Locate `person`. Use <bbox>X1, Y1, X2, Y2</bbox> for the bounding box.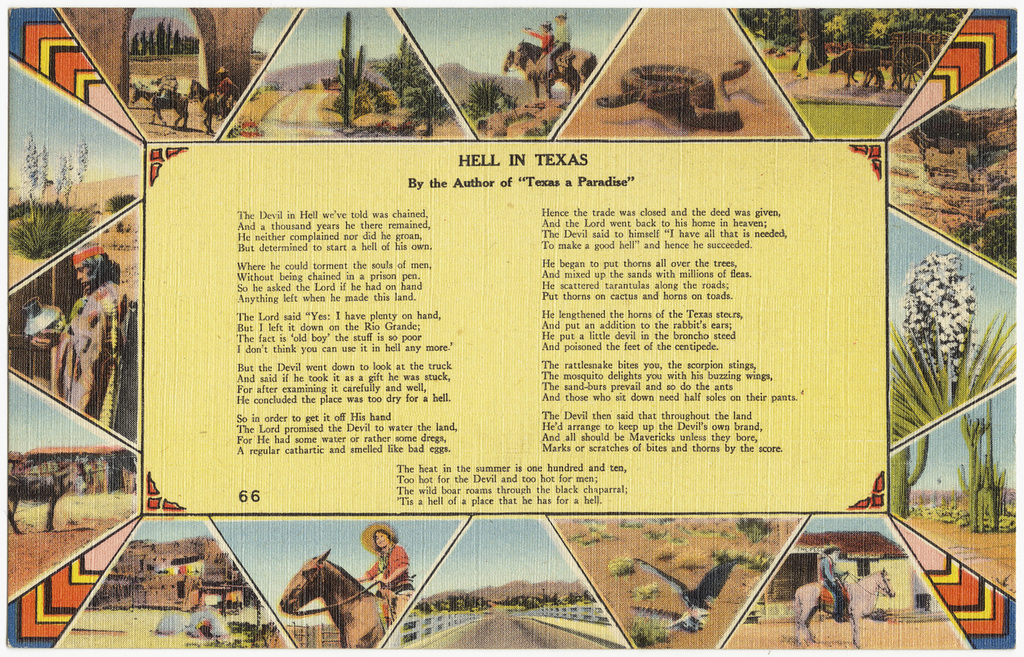
<bbox>526, 18, 552, 52</bbox>.
